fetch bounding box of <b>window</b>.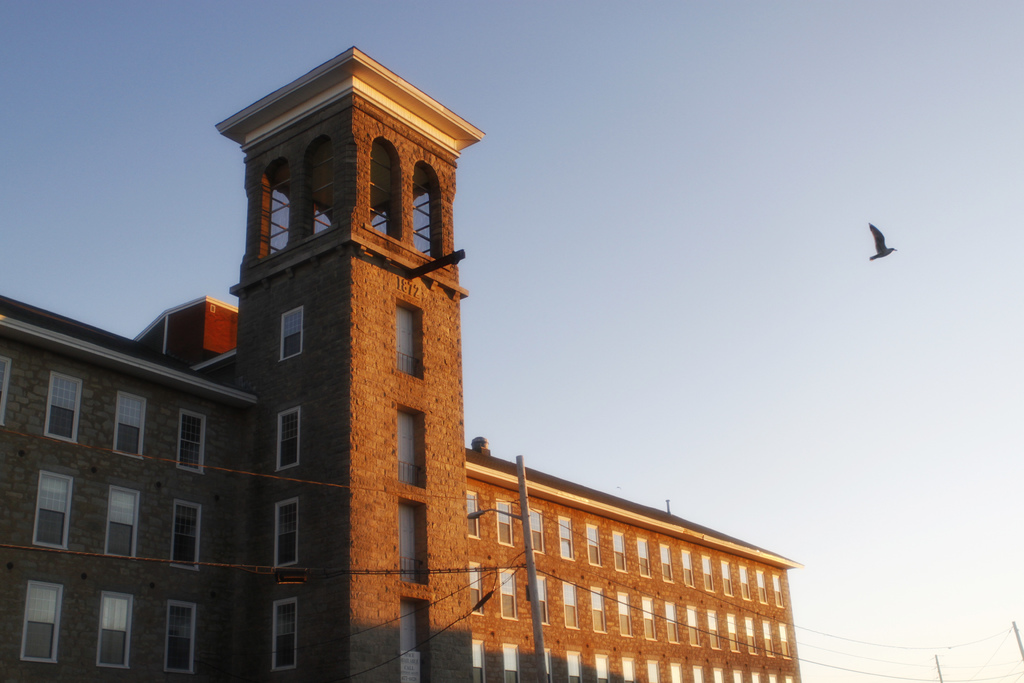
Bbox: [113,390,148,461].
